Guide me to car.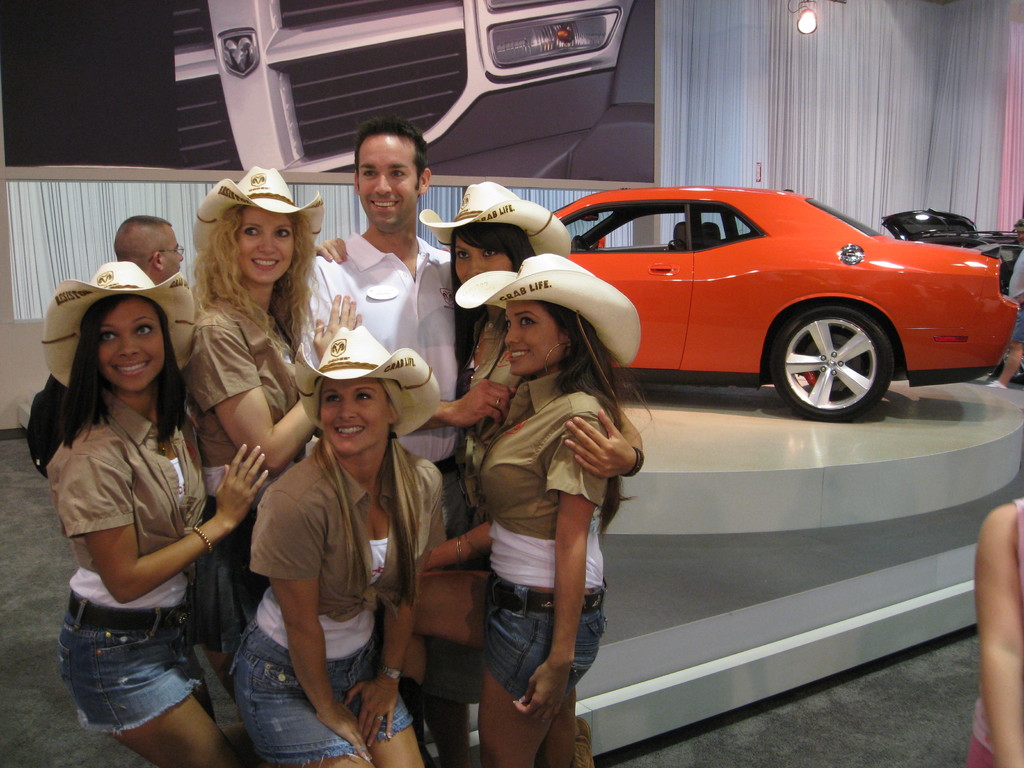
Guidance: <region>555, 183, 1017, 422</region>.
